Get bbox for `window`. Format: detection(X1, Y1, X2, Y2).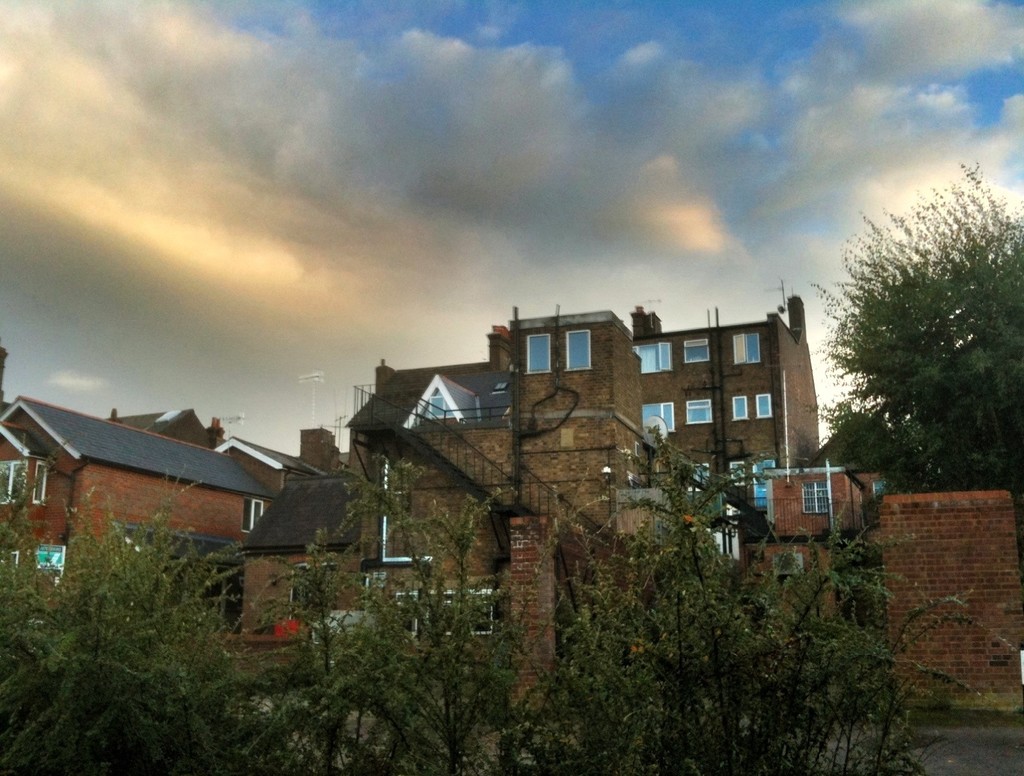
detection(641, 398, 673, 433).
